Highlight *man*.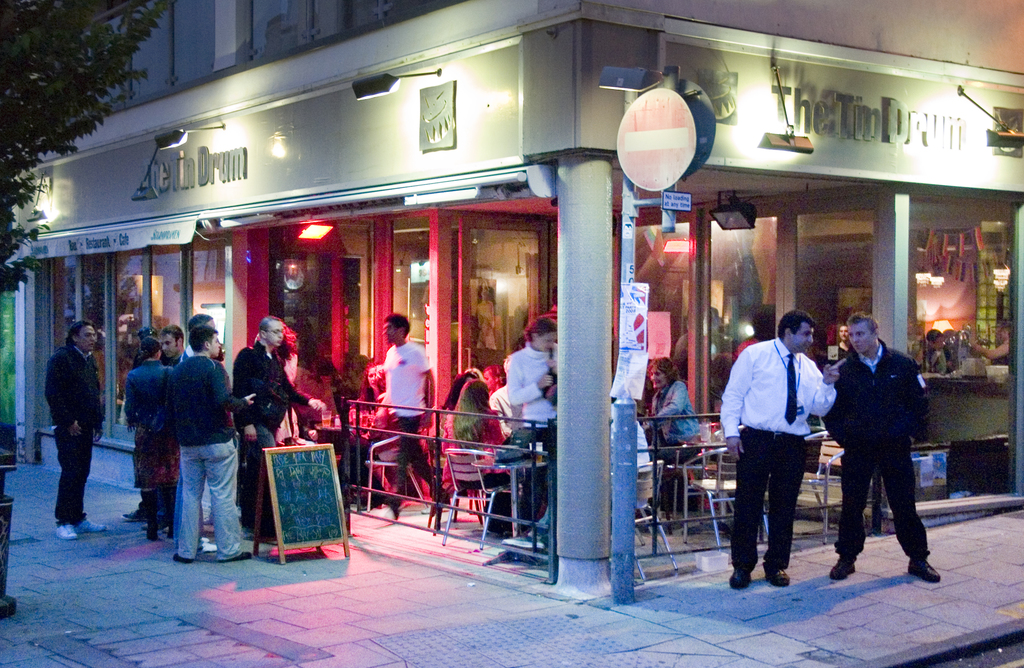
Highlighted region: [left=45, top=321, right=117, bottom=542].
